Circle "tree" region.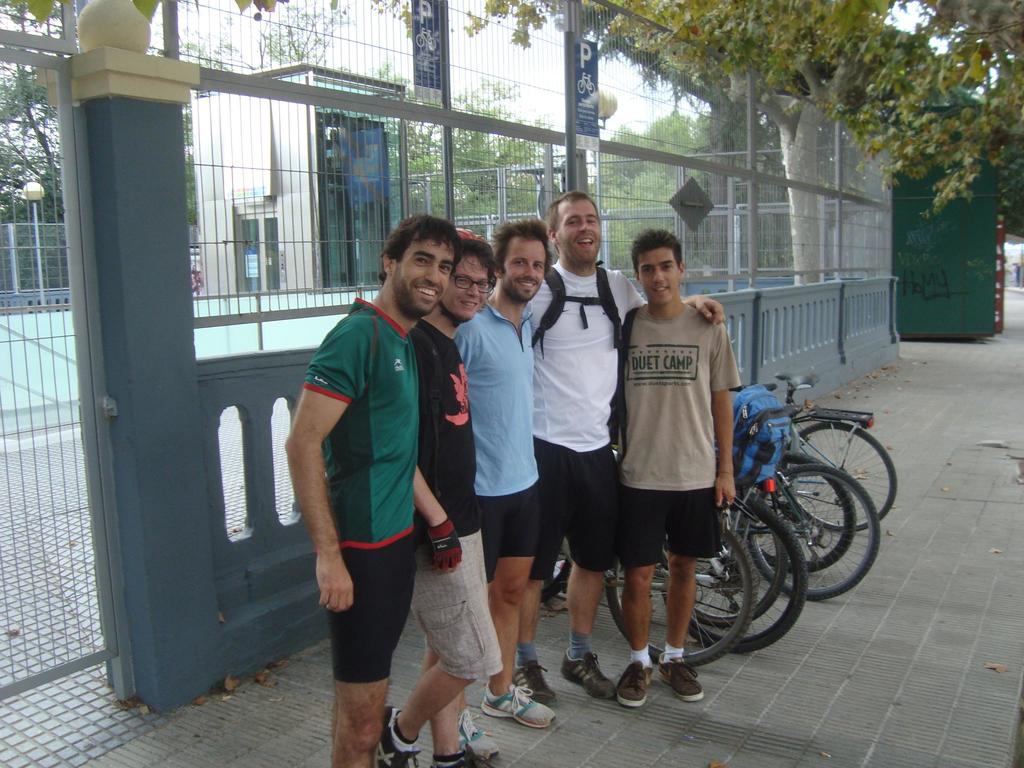
Region: left=594, top=92, right=724, bottom=259.
